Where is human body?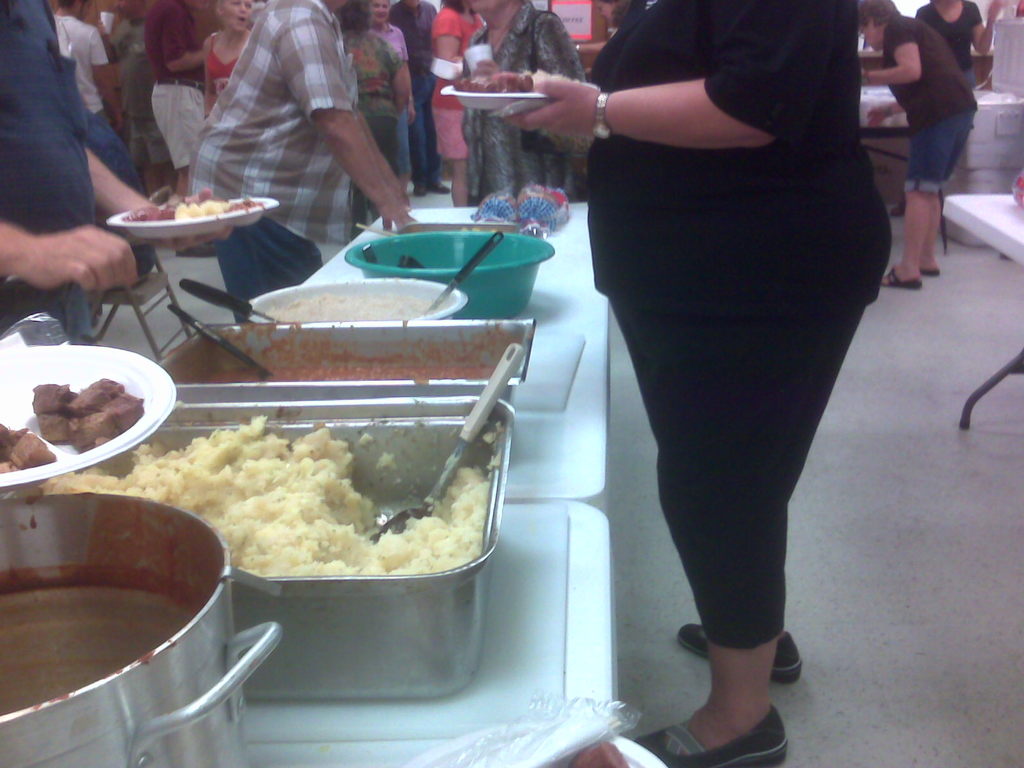
(left=557, top=6, right=931, bottom=684).
